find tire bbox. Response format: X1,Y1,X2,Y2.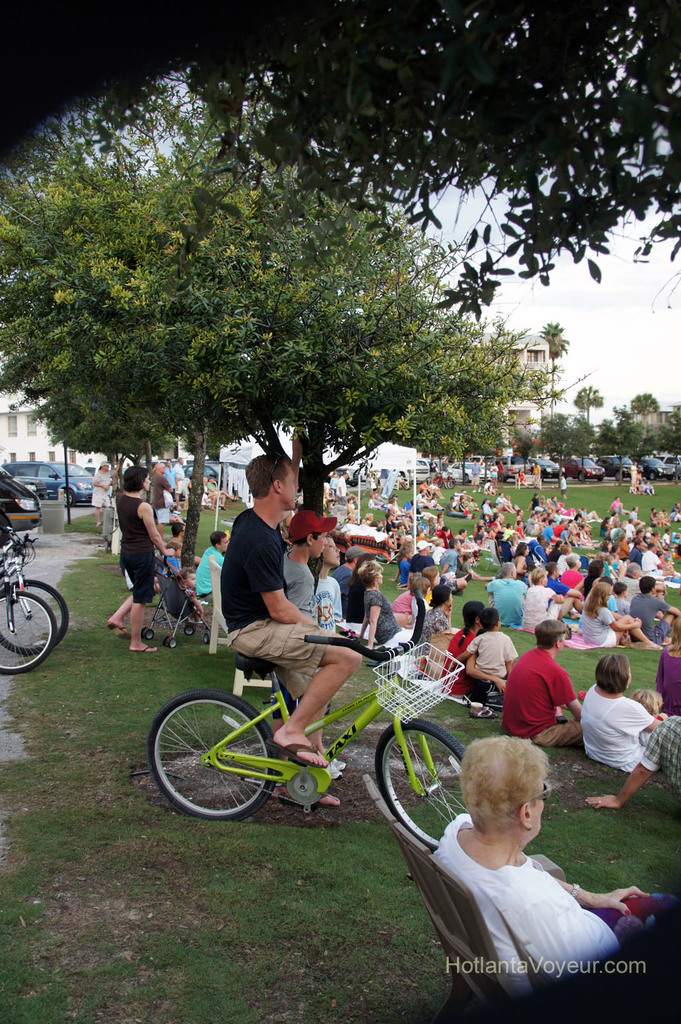
65,487,79,507.
